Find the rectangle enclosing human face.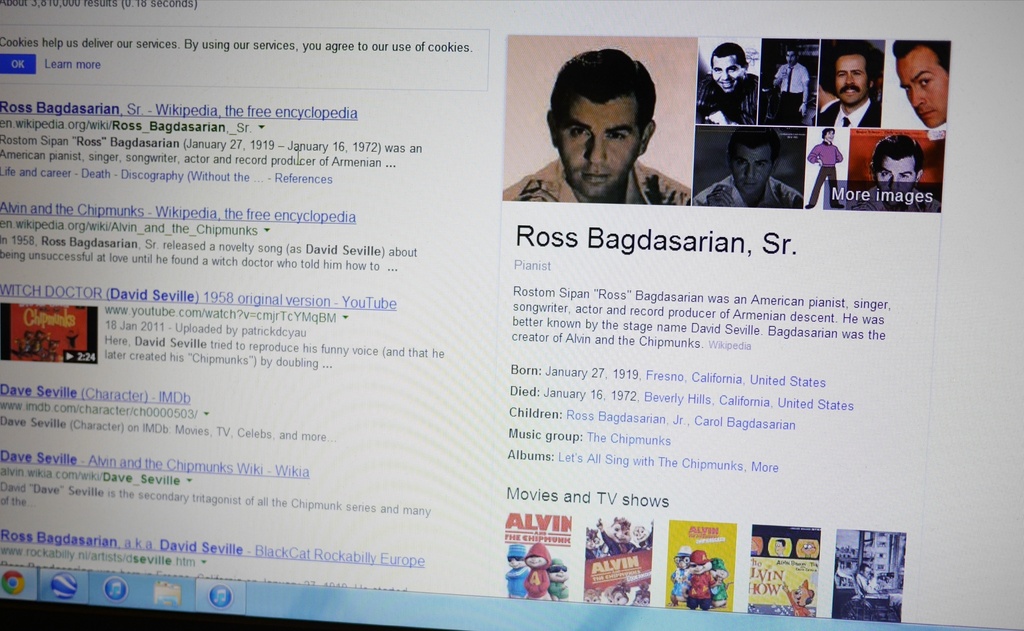
[558, 102, 646, 211].
